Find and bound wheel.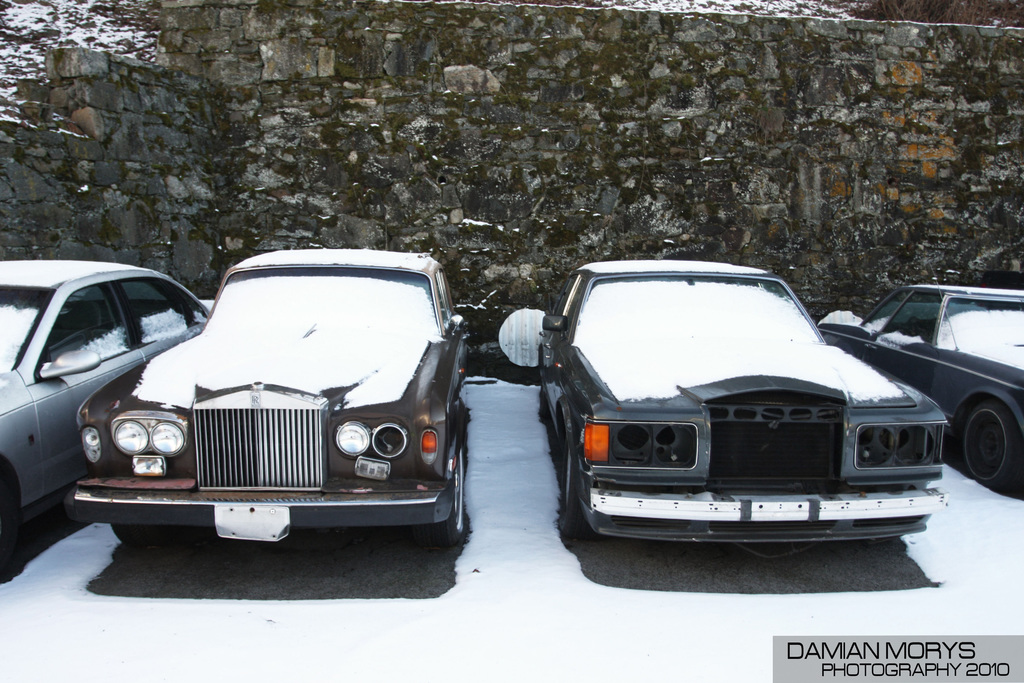
Bound: region(540, 388, 552, 420).
